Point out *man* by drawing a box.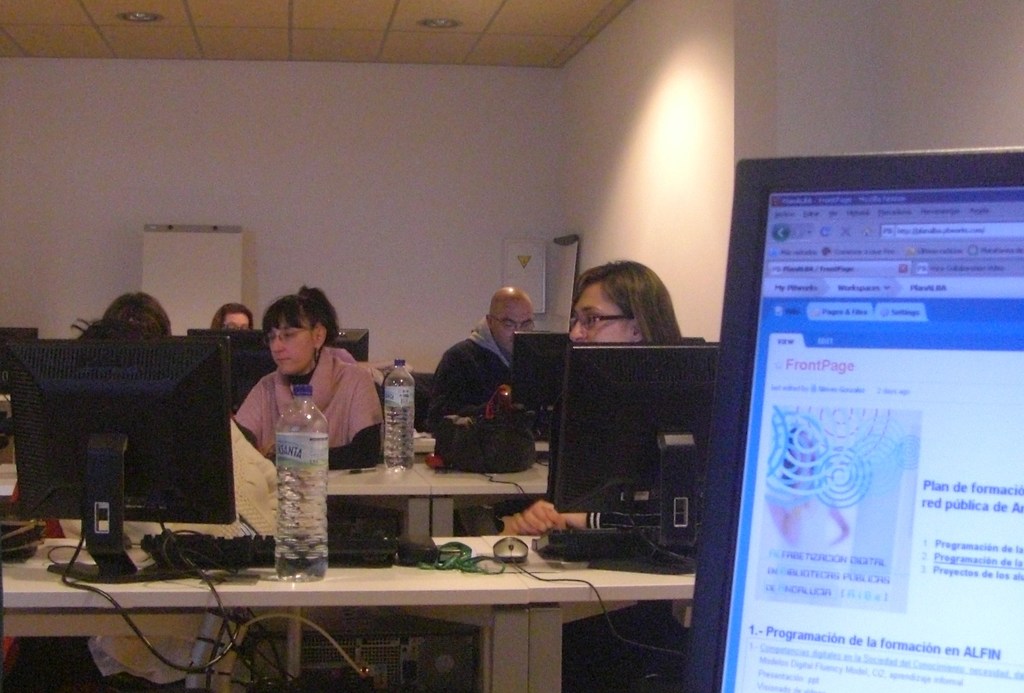
<region>427, 284, 559, 497</region>.
